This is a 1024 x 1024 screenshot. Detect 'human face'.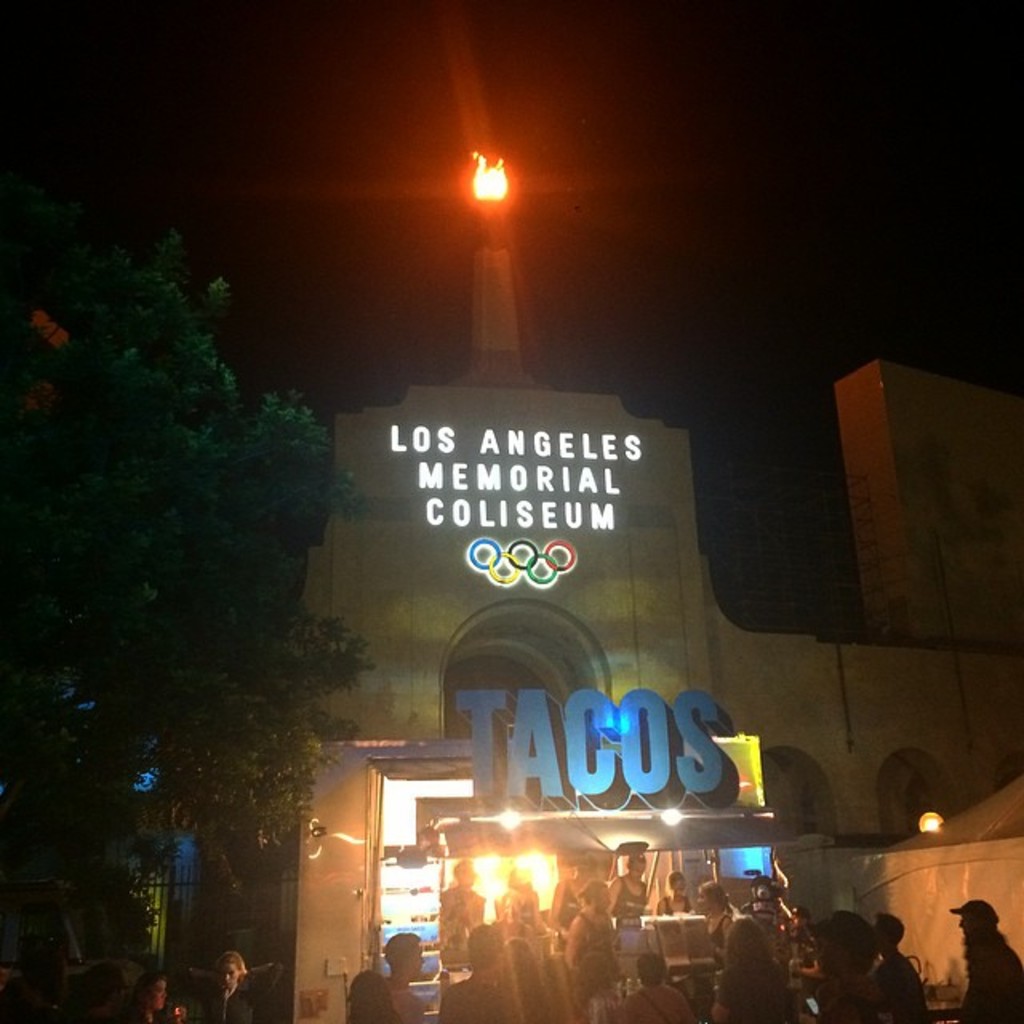
region(218, 963, 242, 990).
